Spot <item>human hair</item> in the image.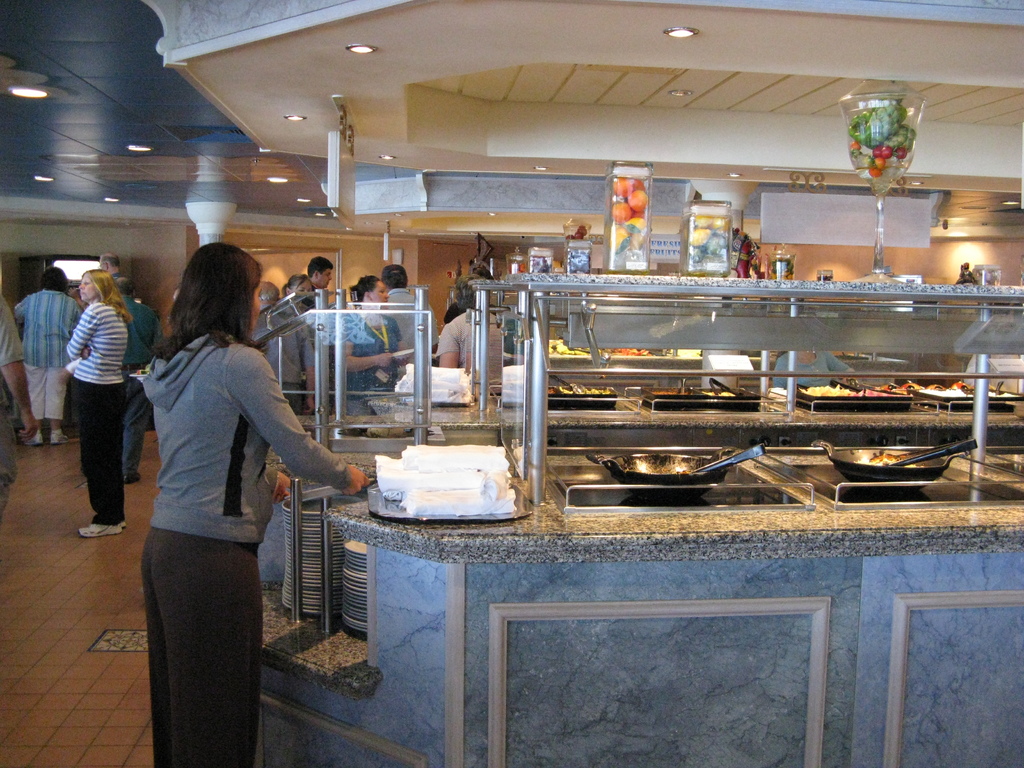
<item>human hair</item> found at box(172, 243, 262, 350).
